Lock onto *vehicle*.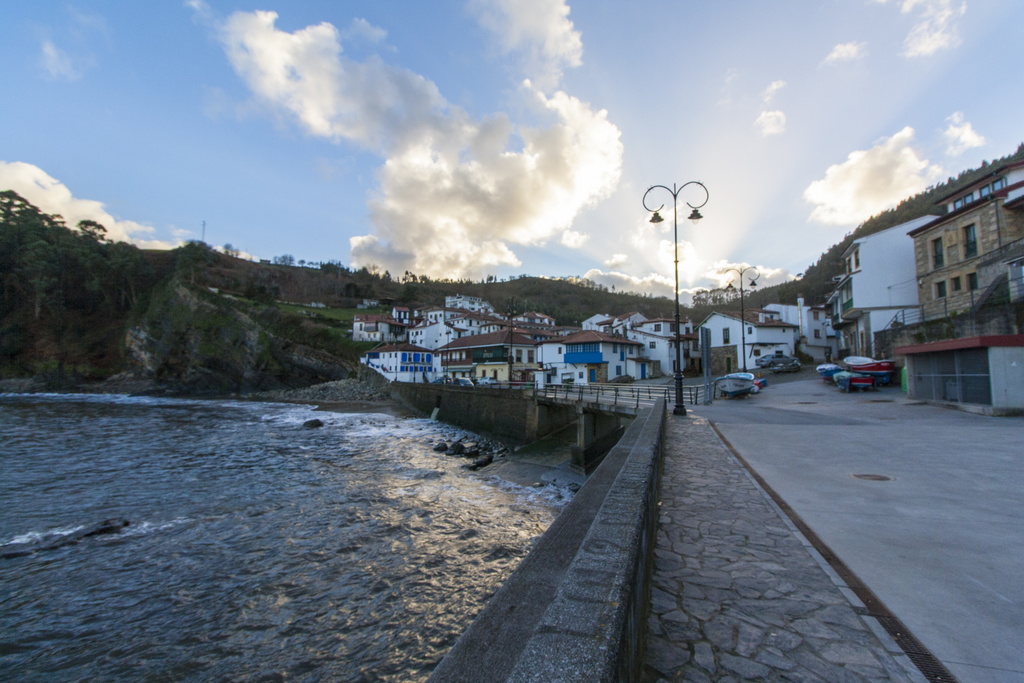
Locked: x1=713 y1=373 x2=748 y2=397.
